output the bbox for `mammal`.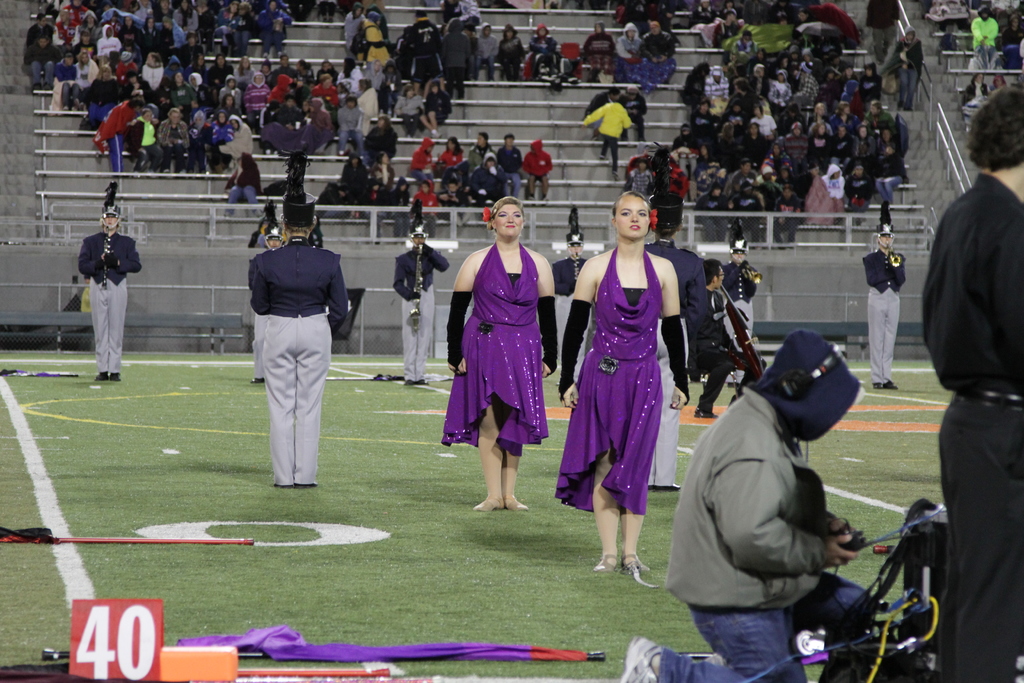
221, 110, 253, 169.
